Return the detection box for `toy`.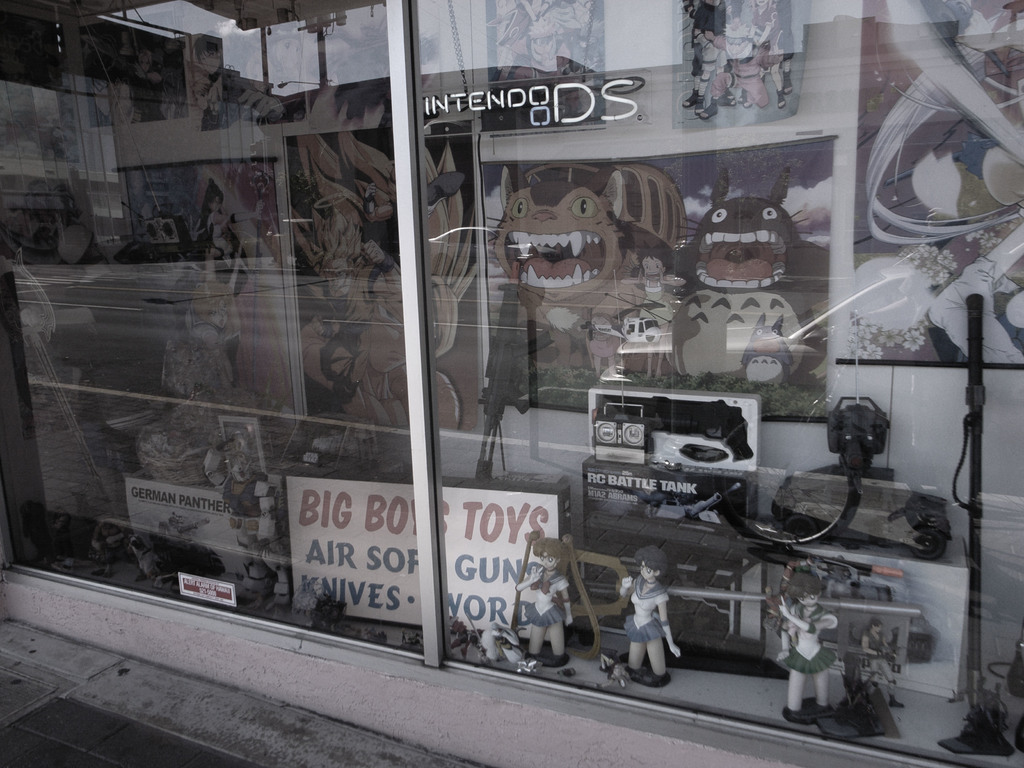
<box>851,623,902,708</box>.
